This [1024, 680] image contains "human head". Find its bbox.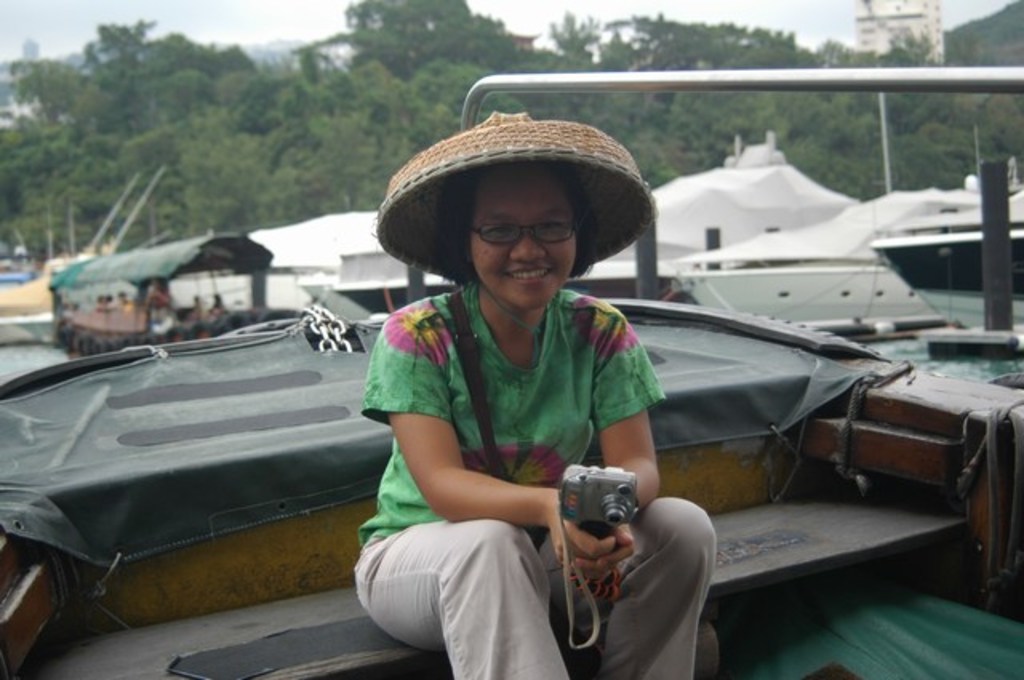
l=424, t=165, r=594, b=307.
